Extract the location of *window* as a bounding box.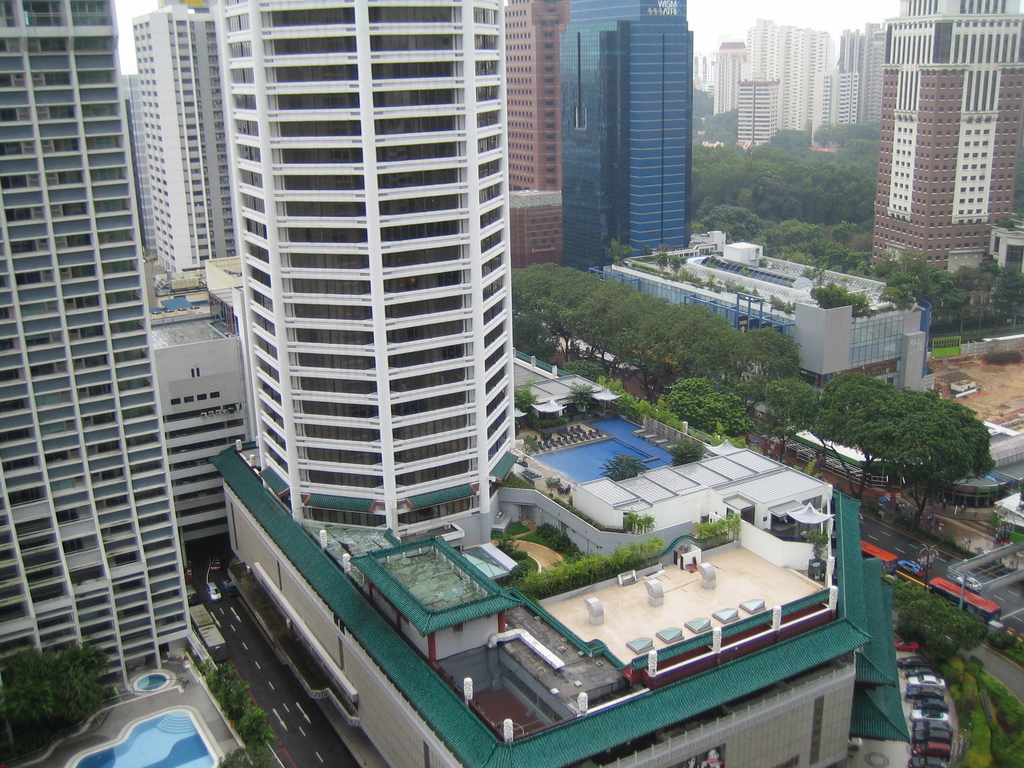
box=[262, 33, 358, 54].
